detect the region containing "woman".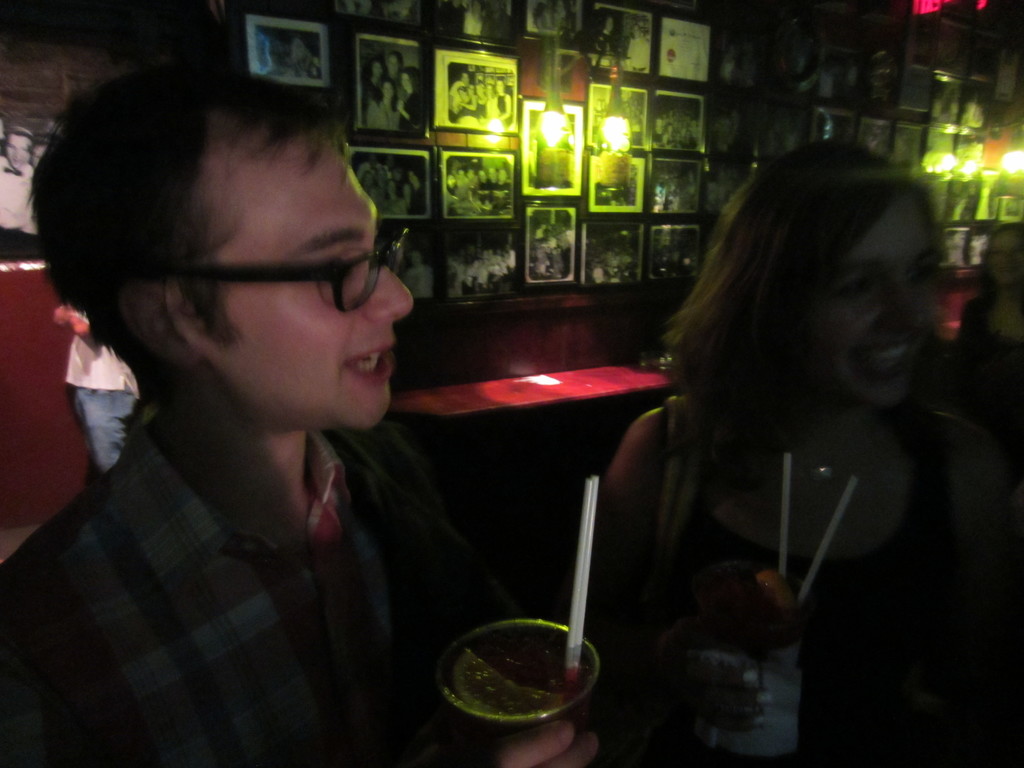
[left=395, top=65, right=423, bottom=131].
